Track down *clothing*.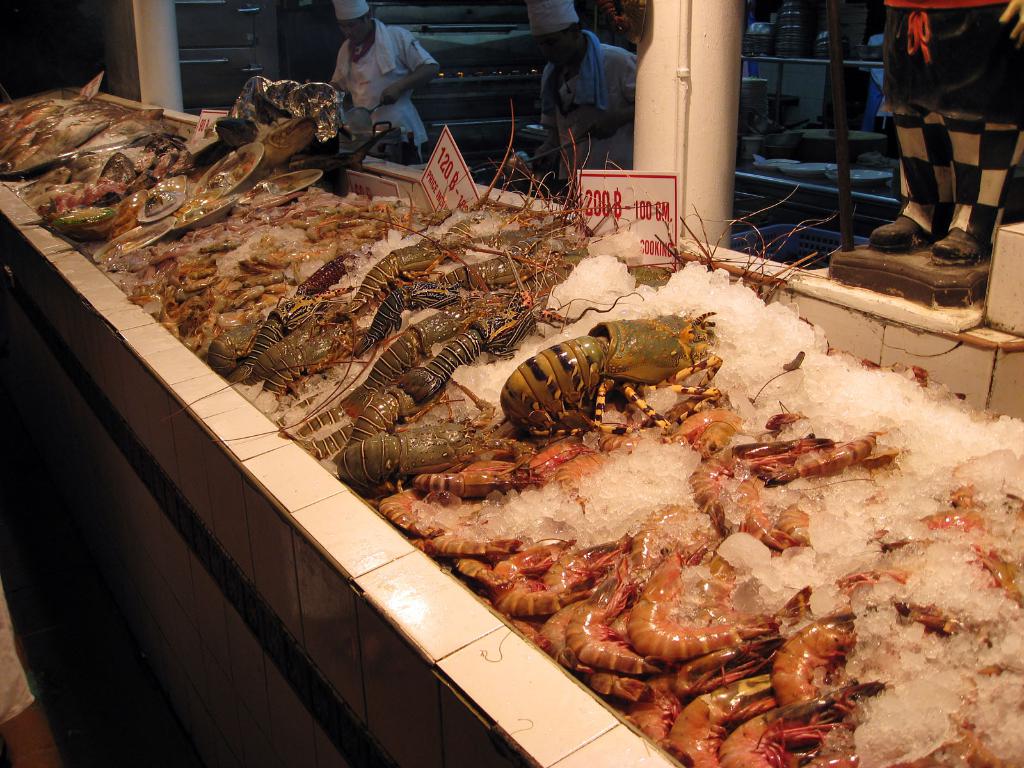
Tracked to bbox=(330, 8, 444, 158).
